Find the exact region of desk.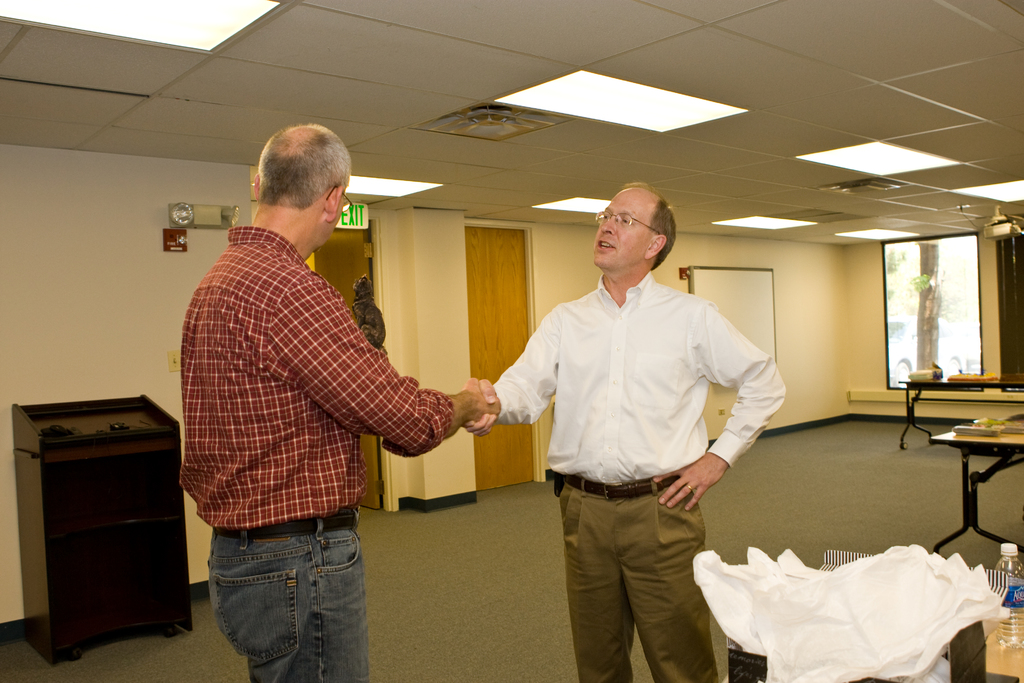
Exact region: BBox(9, 393, 199, 670).
